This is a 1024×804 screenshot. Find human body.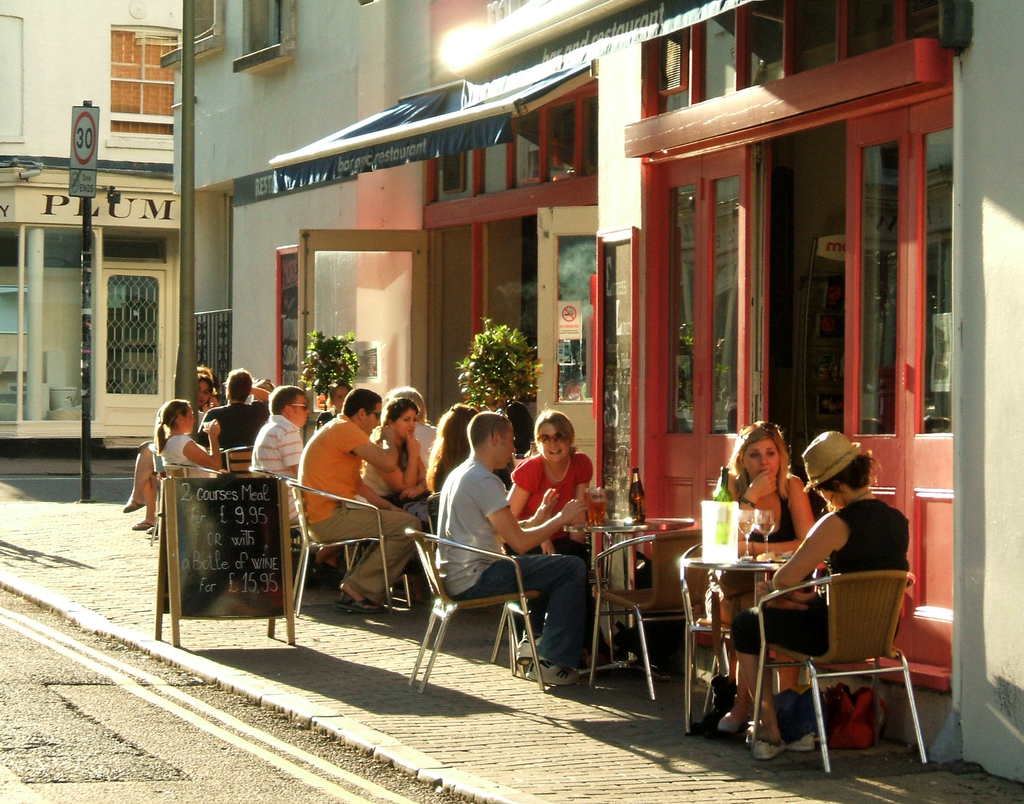
Bounding box: [702,476,820,721].
